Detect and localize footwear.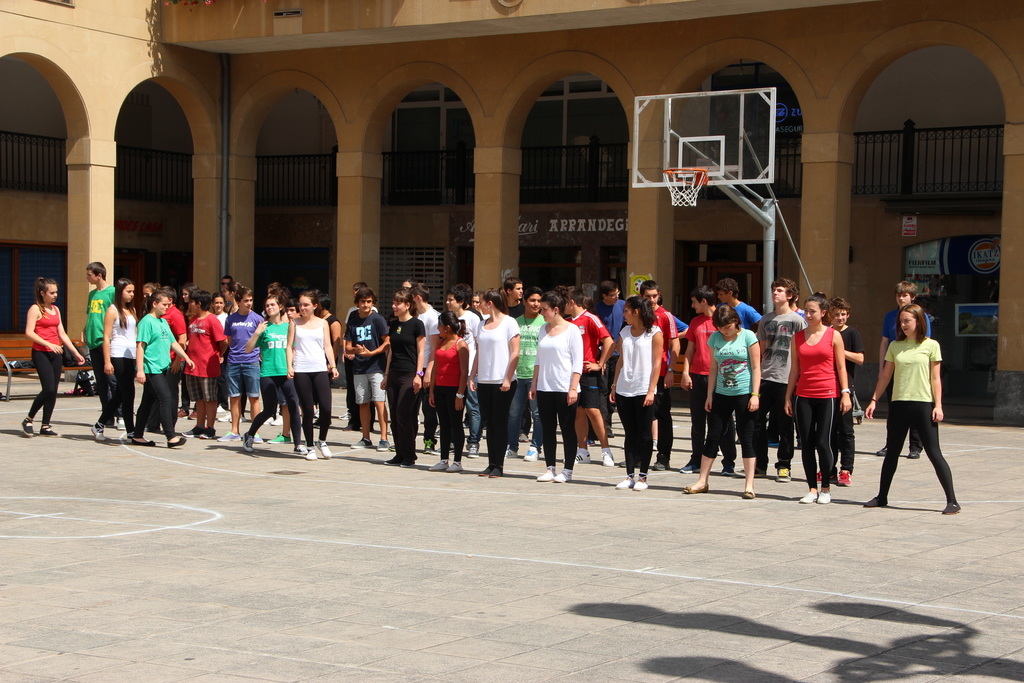
Localized at select_region(573, 446, 596, 470).
